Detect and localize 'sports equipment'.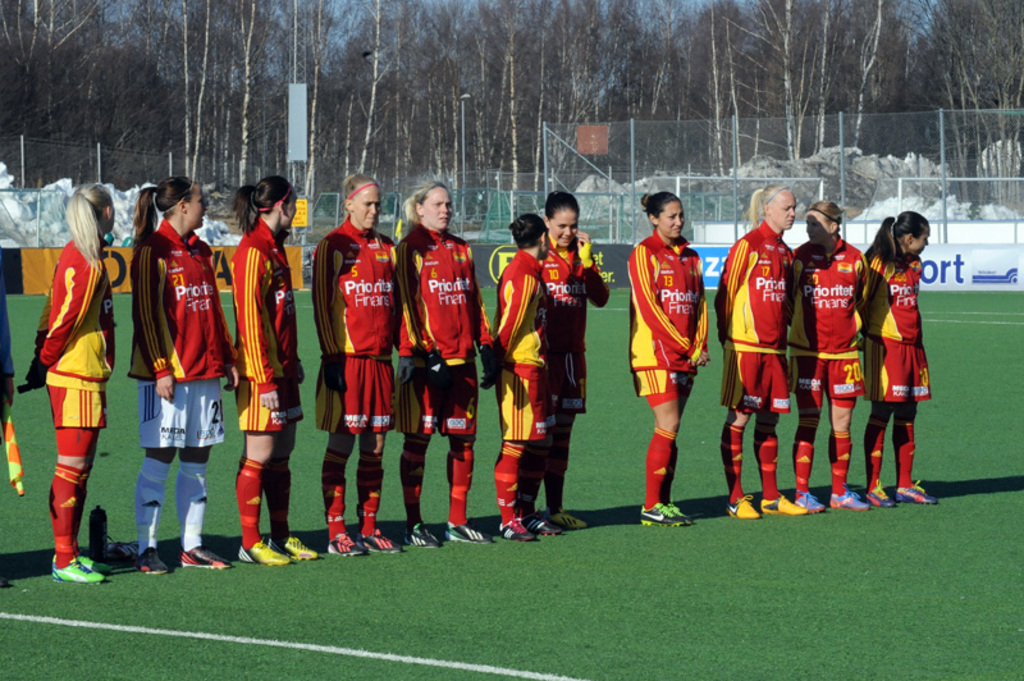
Localized at x1=640, y1=502, x2=689, y2=530.
